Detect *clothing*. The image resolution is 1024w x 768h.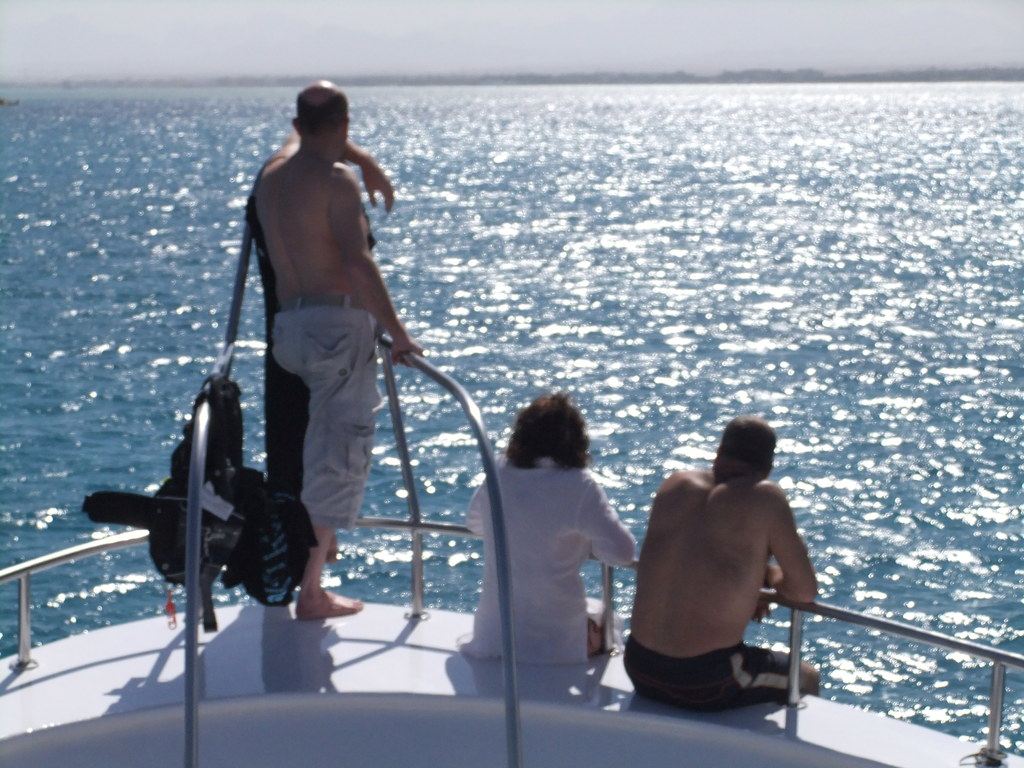
bbox=(481, 429, 635, 678).
